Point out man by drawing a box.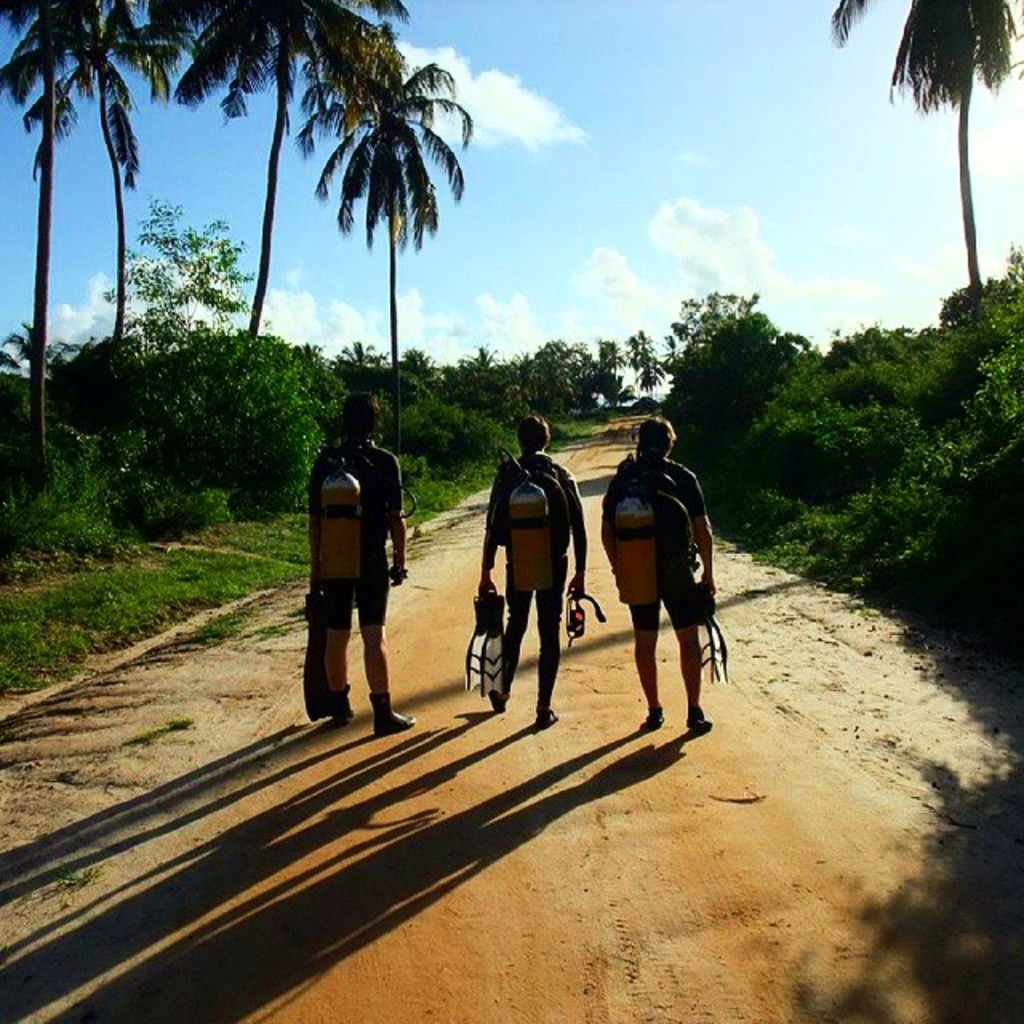
480/410/592/728.
